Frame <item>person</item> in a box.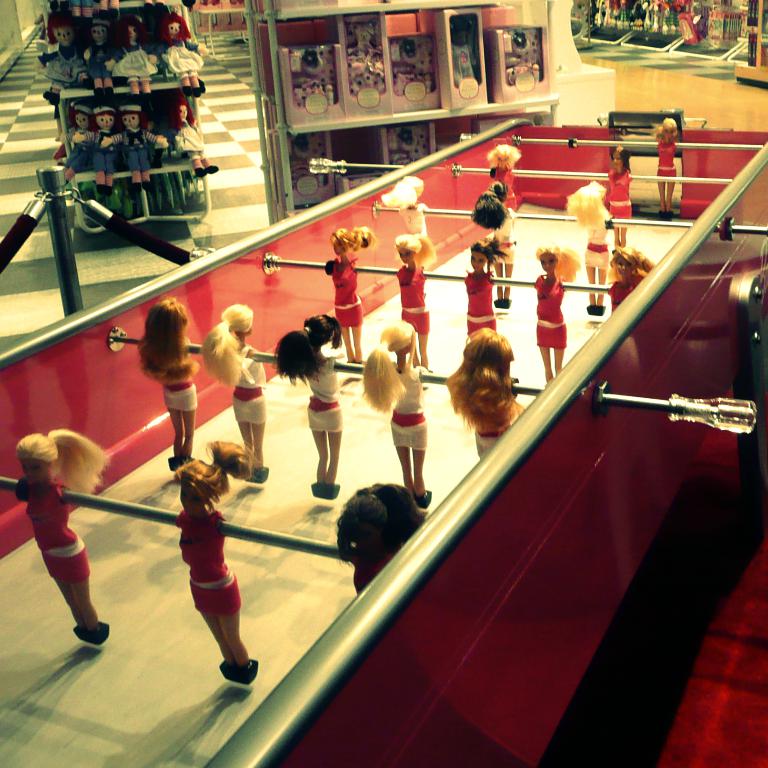
324 229 380 368.
